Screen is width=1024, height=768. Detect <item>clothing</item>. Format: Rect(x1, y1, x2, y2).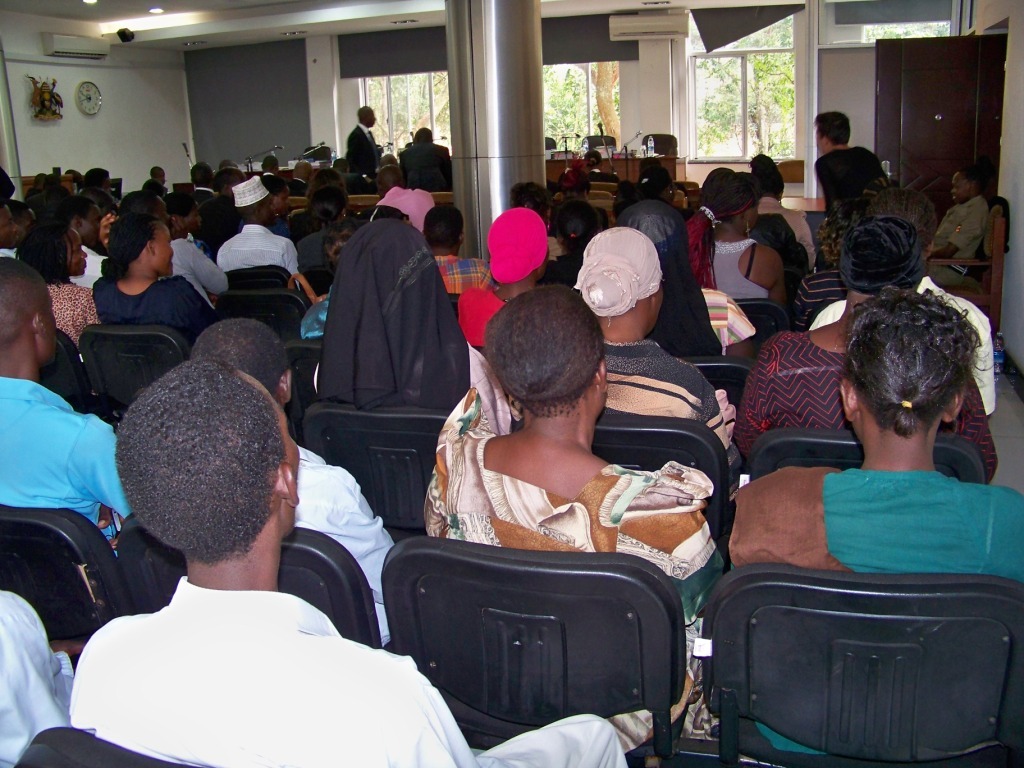
Rect(164, 235, 229, 308).
